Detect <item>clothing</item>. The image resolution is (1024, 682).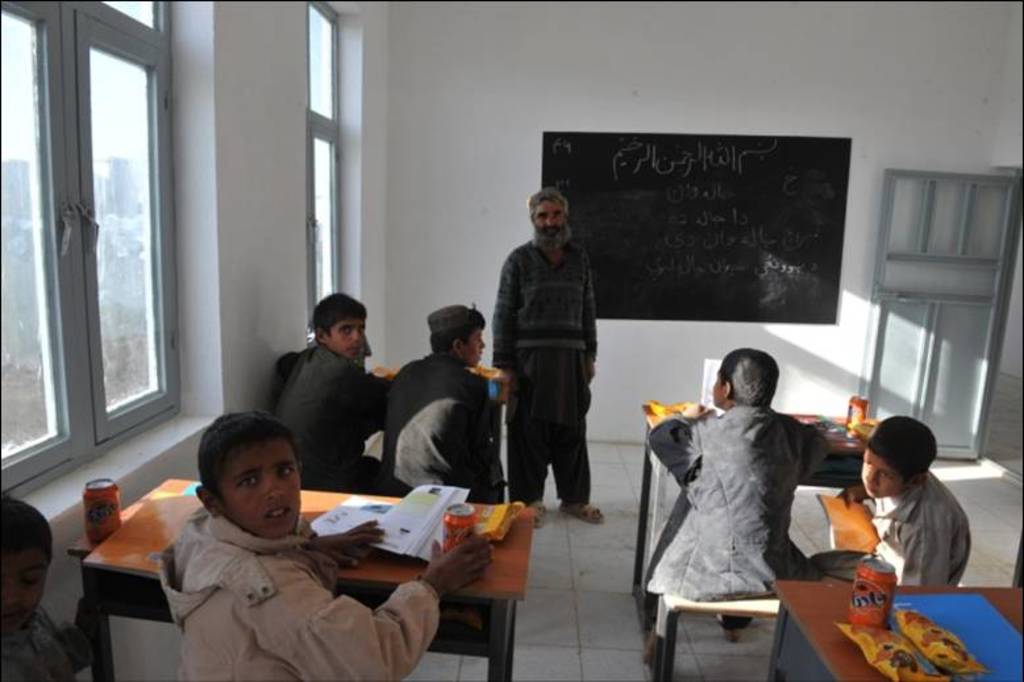
box(0, 604, 88, 681).
